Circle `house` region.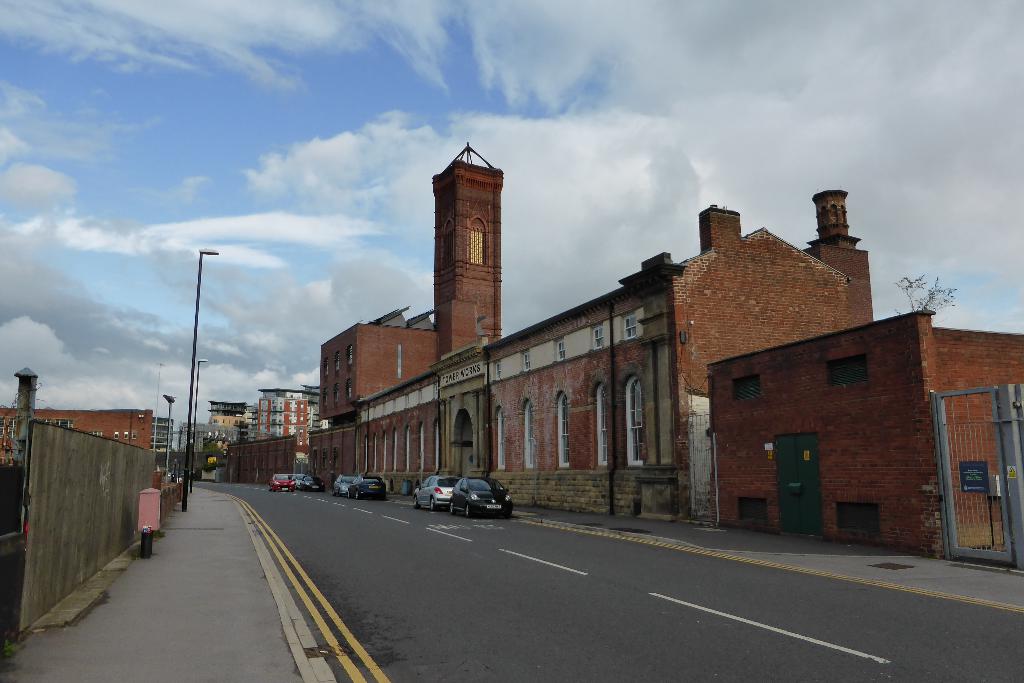
Region: 803, 188, 874, 319.
